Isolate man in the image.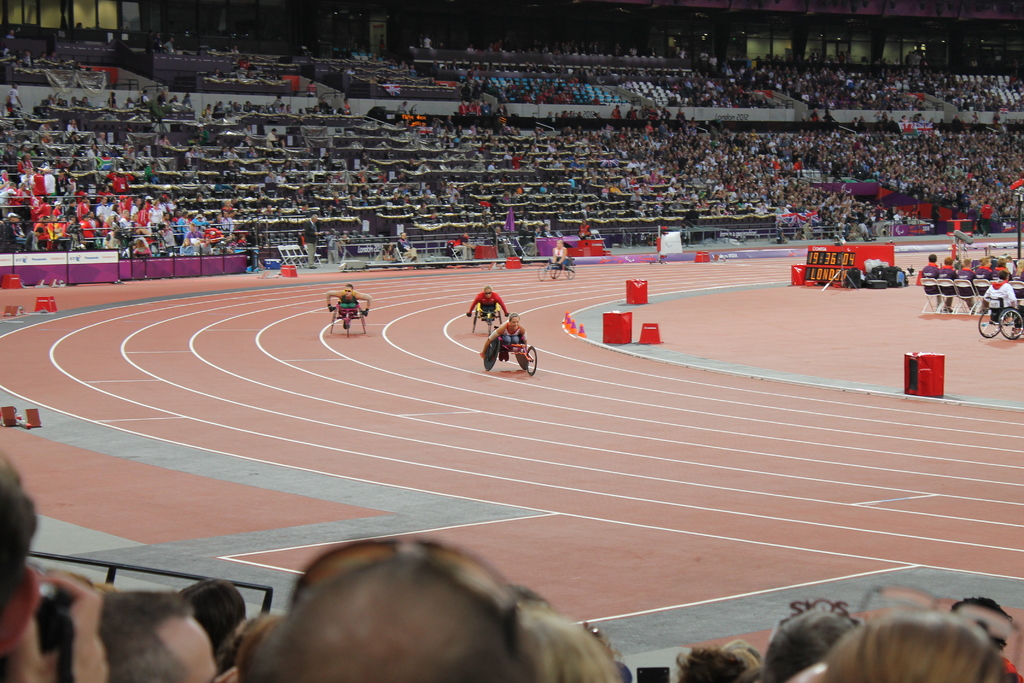
Isolated region: pyautogui.locateOnScreen(326, 282, 378, 327).
